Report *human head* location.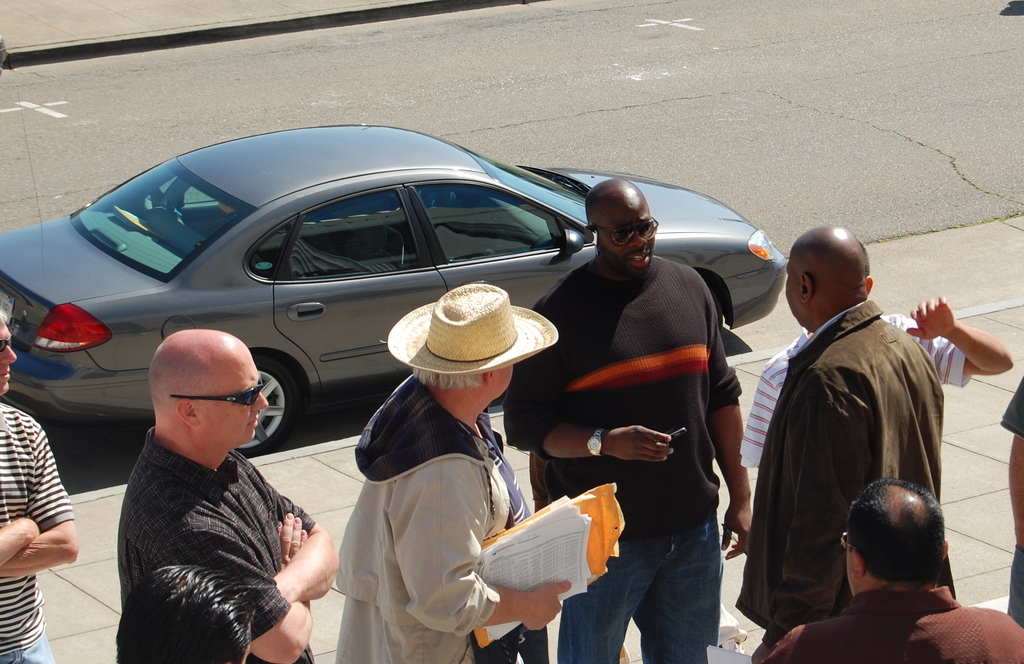
Report: locate(847, 477, 947, 599).
